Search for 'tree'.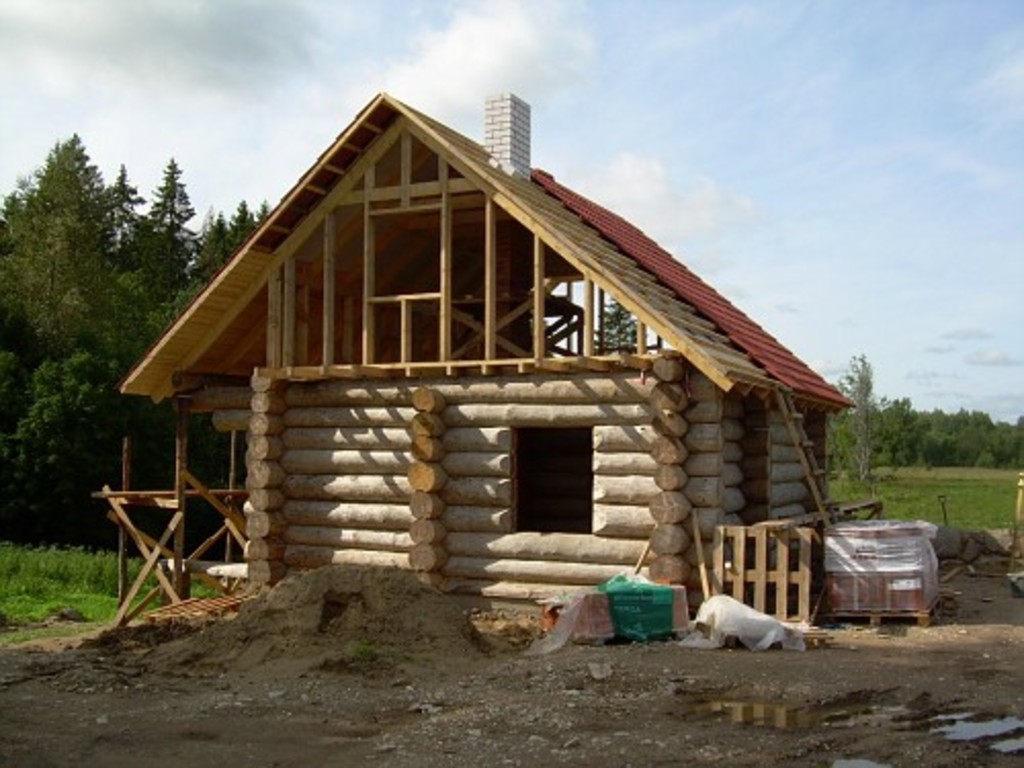
Found at x1=0 y1=135 x2=270 y2=541.
